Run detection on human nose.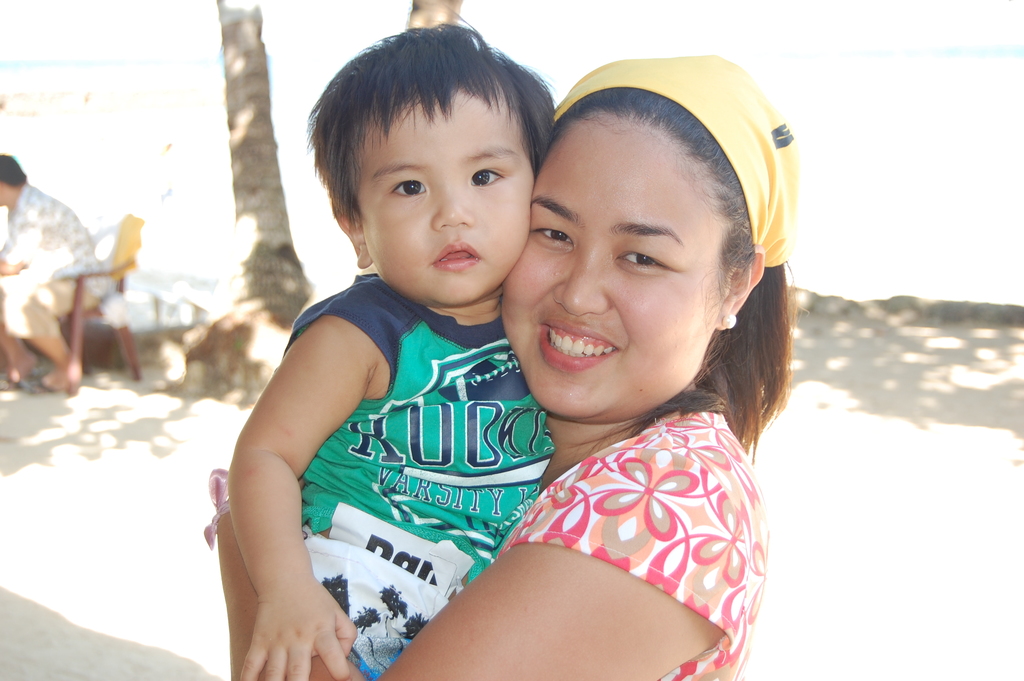
Result: [left=548, top=256, right=614, bottom=319].
